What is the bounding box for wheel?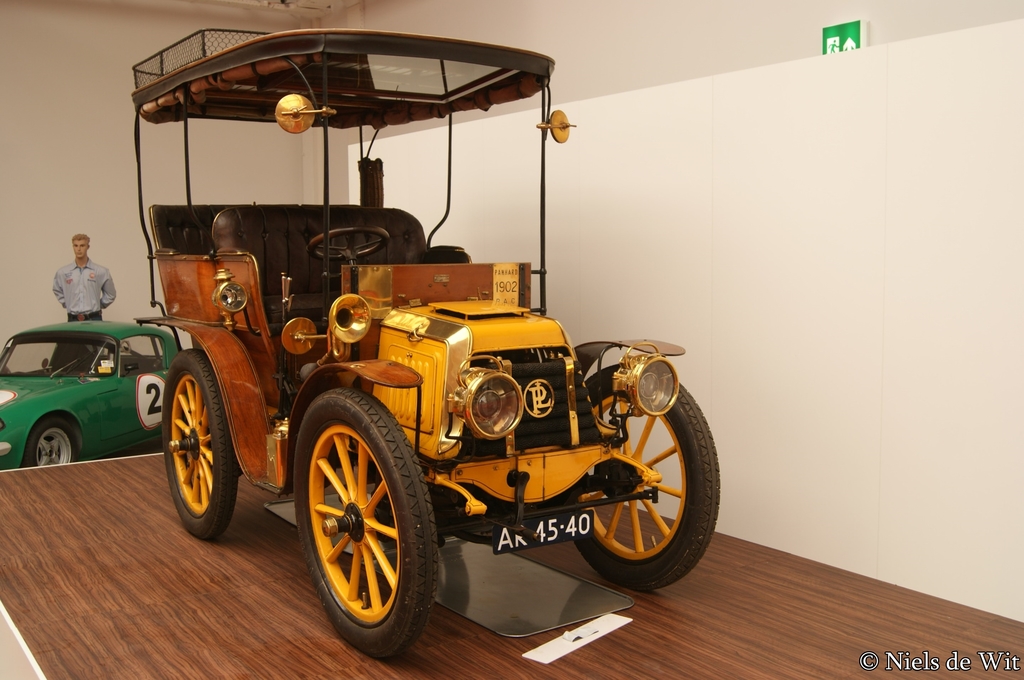
<bbox>151, 336, 234, 560</bbox>.
